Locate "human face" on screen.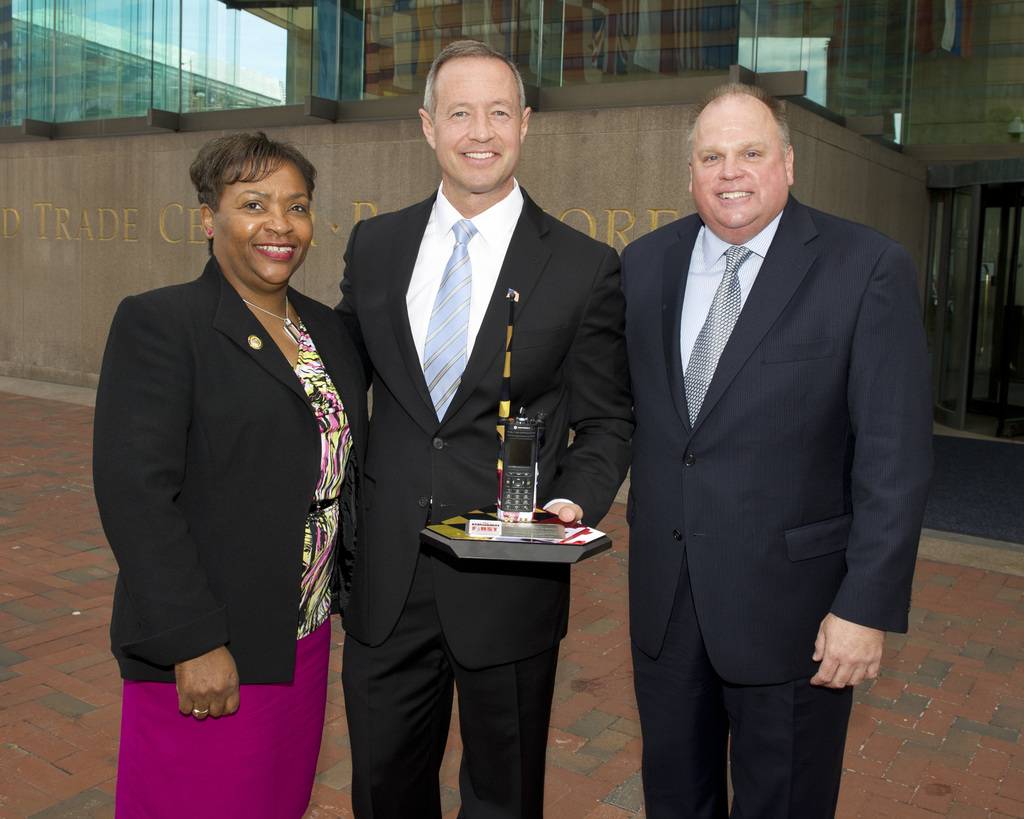
On screen at <box>686,93,800,234</box>.
